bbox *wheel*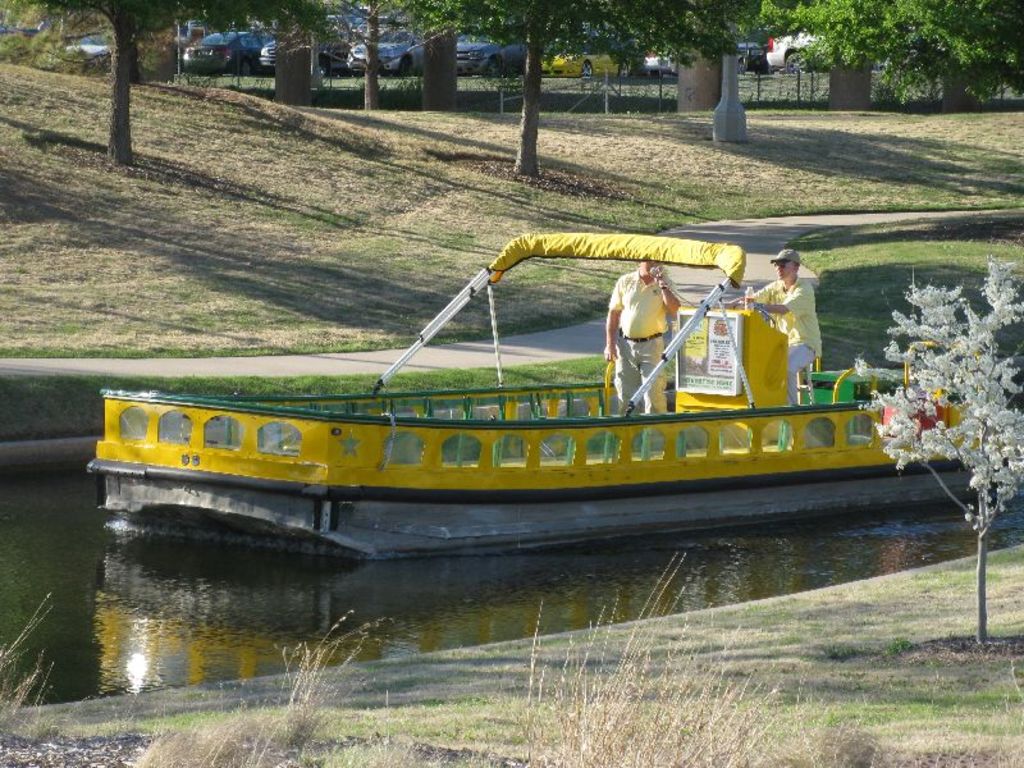
Rect(492, 55, 497, 72)
